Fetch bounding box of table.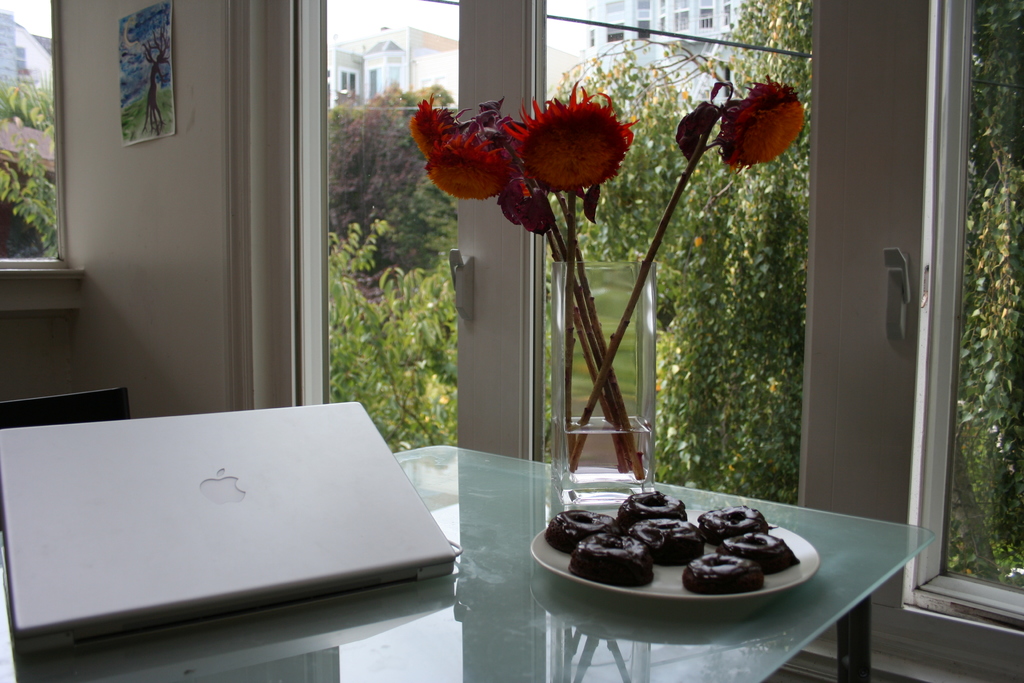
Bbox: select_region(0, 441, 936, 682).
